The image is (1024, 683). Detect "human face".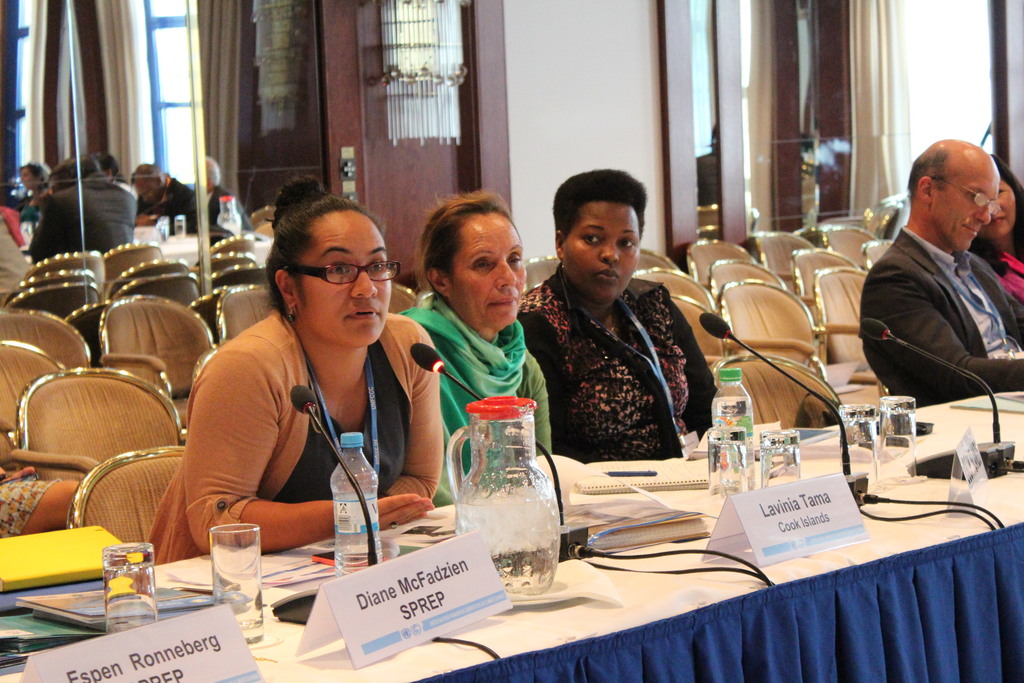
Detection: rect(298, 213, 392, 348).
